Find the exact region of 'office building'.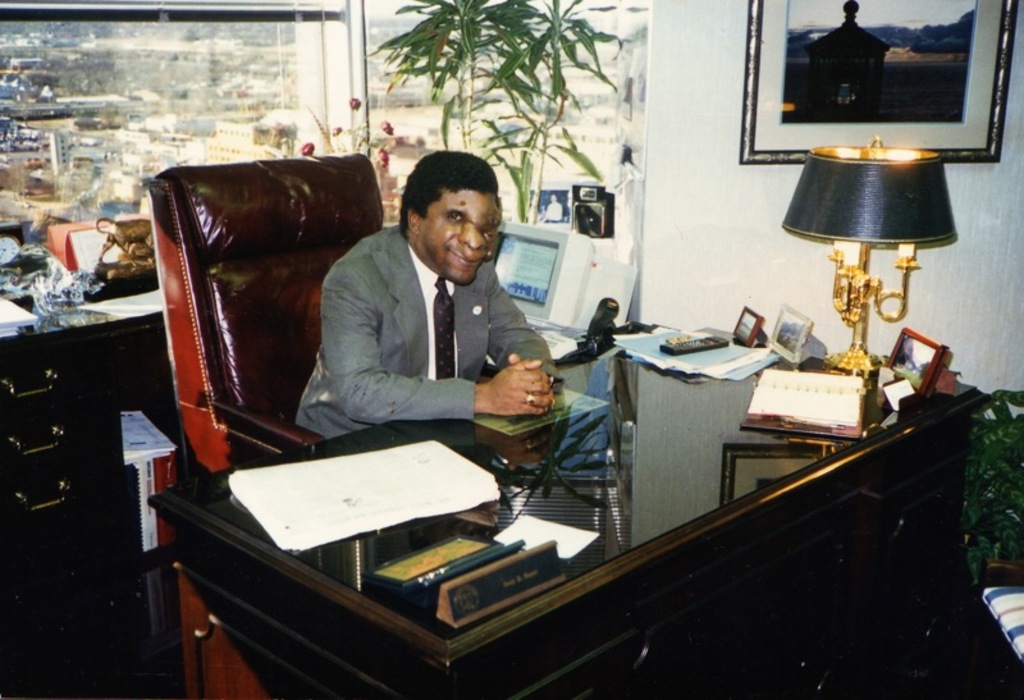
Exact region: (100, 29, 1023, 676).
